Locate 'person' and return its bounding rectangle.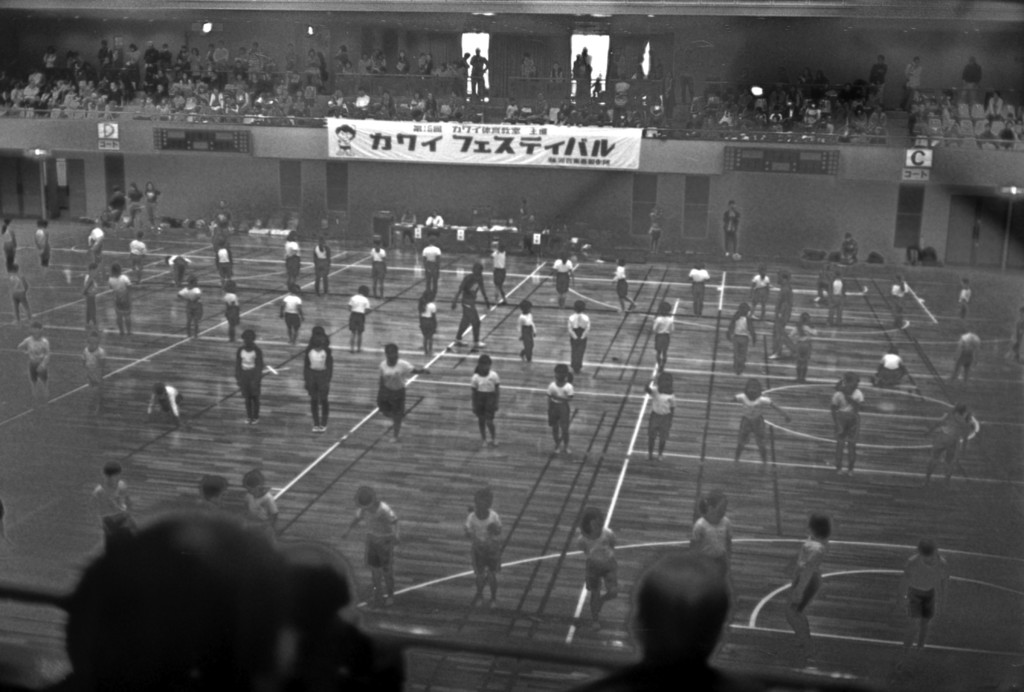
locate(142, 177, 163, 230).
